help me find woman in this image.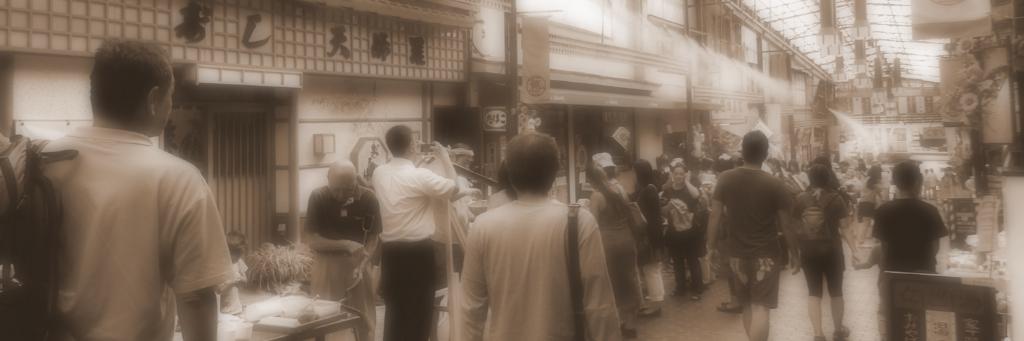
Found it: BBox(634, 161, 666, 317).
